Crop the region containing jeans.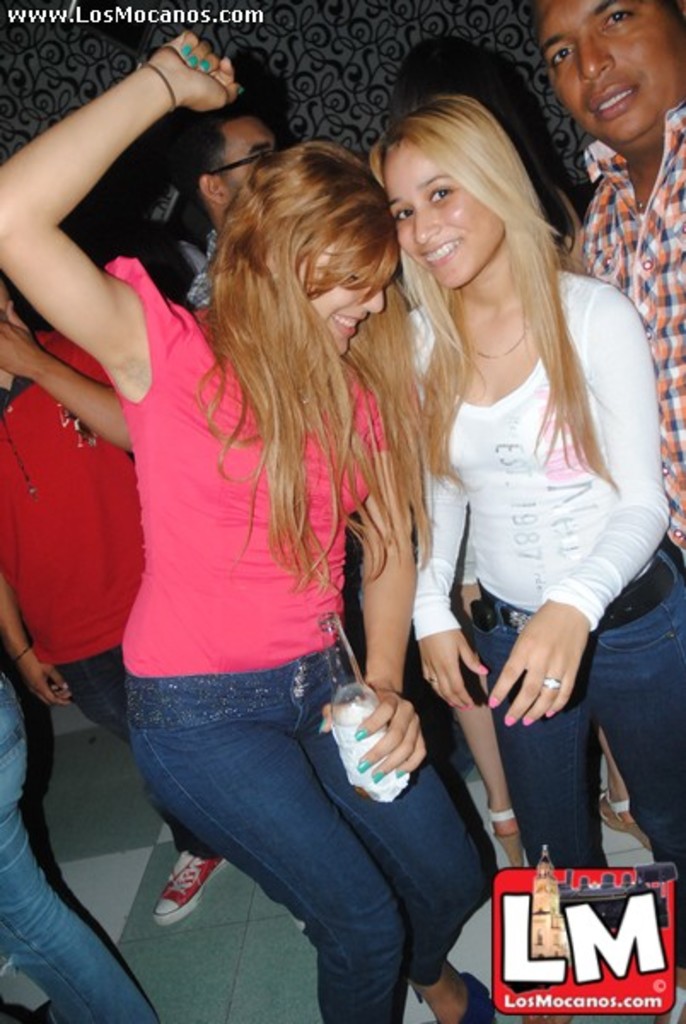
Crop region: rect(49, 647, 222, 862).
